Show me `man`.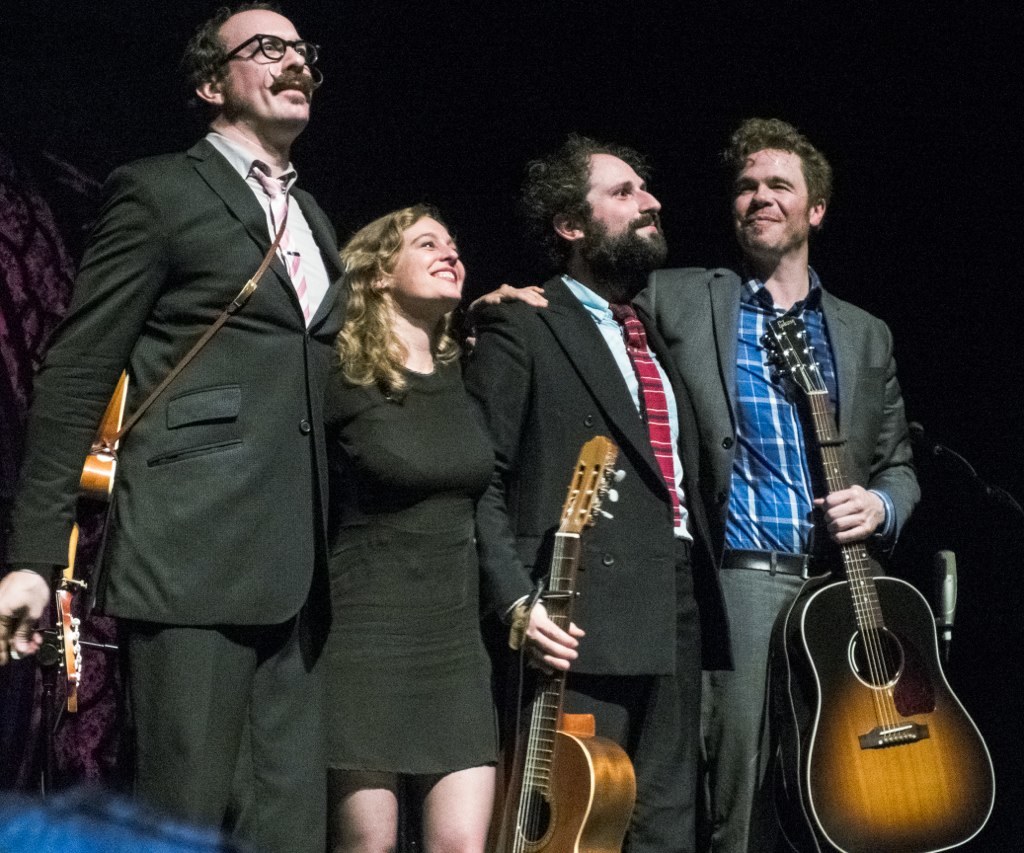
`man` is here: (x1=48, y1=0, x2=383, y2=835).
